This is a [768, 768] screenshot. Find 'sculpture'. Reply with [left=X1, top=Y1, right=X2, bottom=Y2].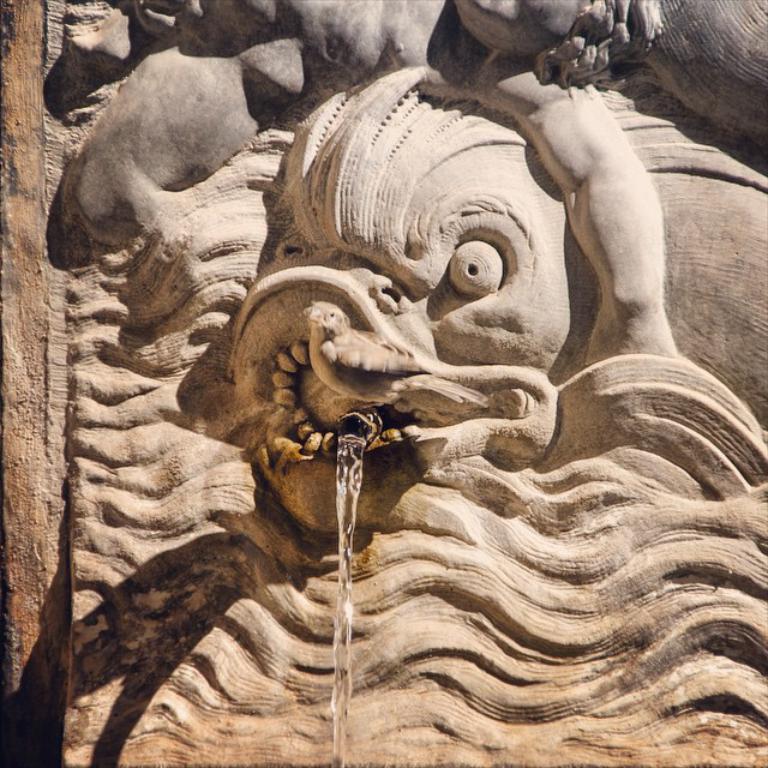
[left=70, top=56, right=731, bottom=737].
